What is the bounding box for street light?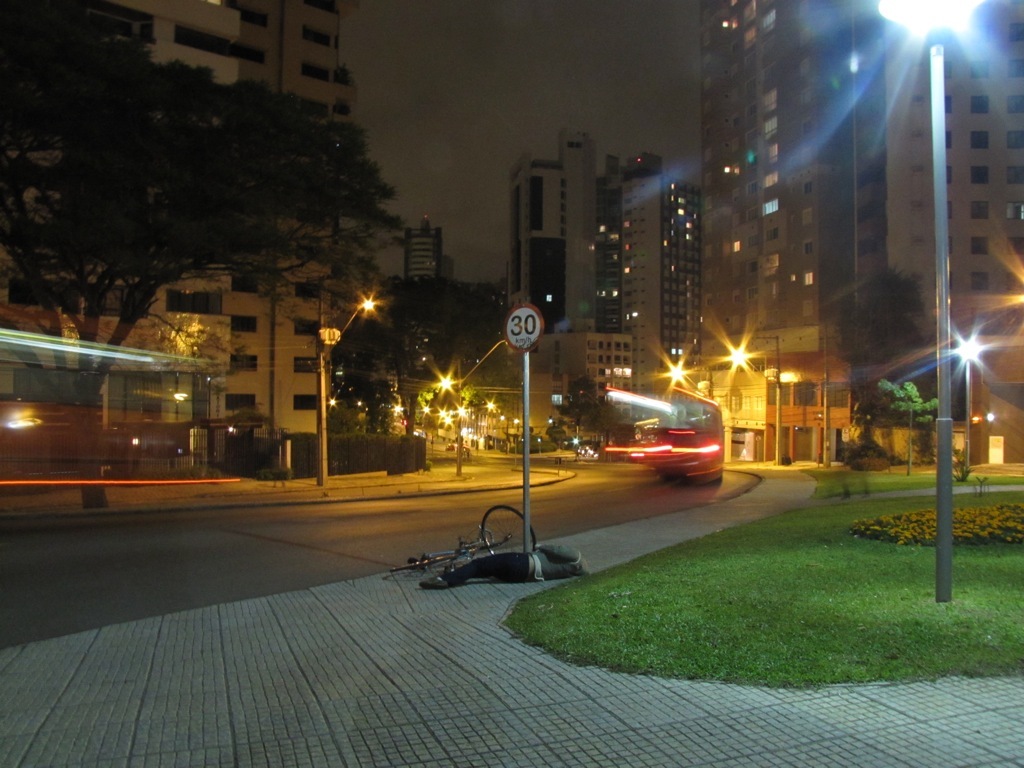
(311,282,378,489).
